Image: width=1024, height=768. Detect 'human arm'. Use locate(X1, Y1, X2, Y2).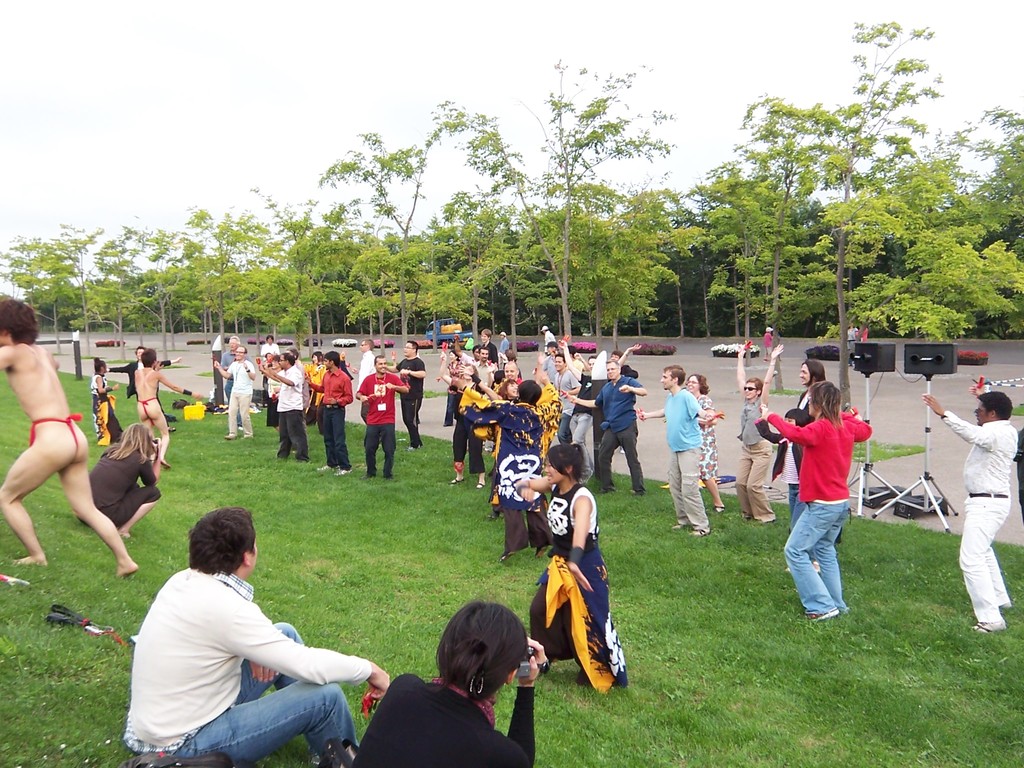
locate(304, 371, 324, 393).
